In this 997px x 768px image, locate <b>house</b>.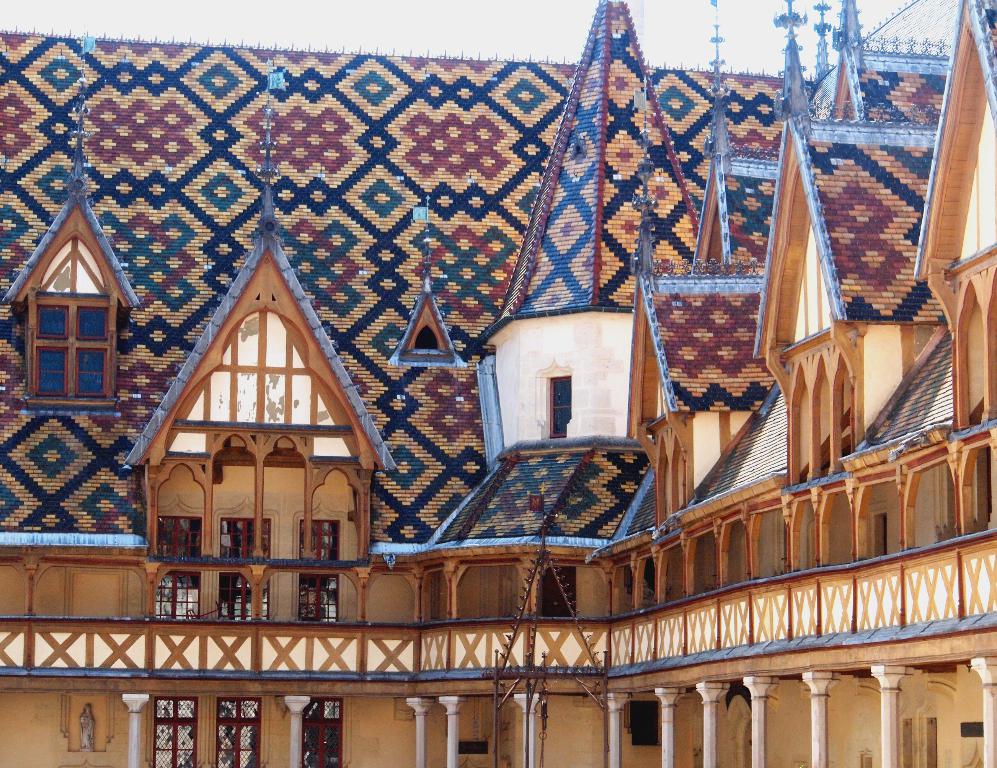
Bounding box: bbox(0, 20, 996, 767).
